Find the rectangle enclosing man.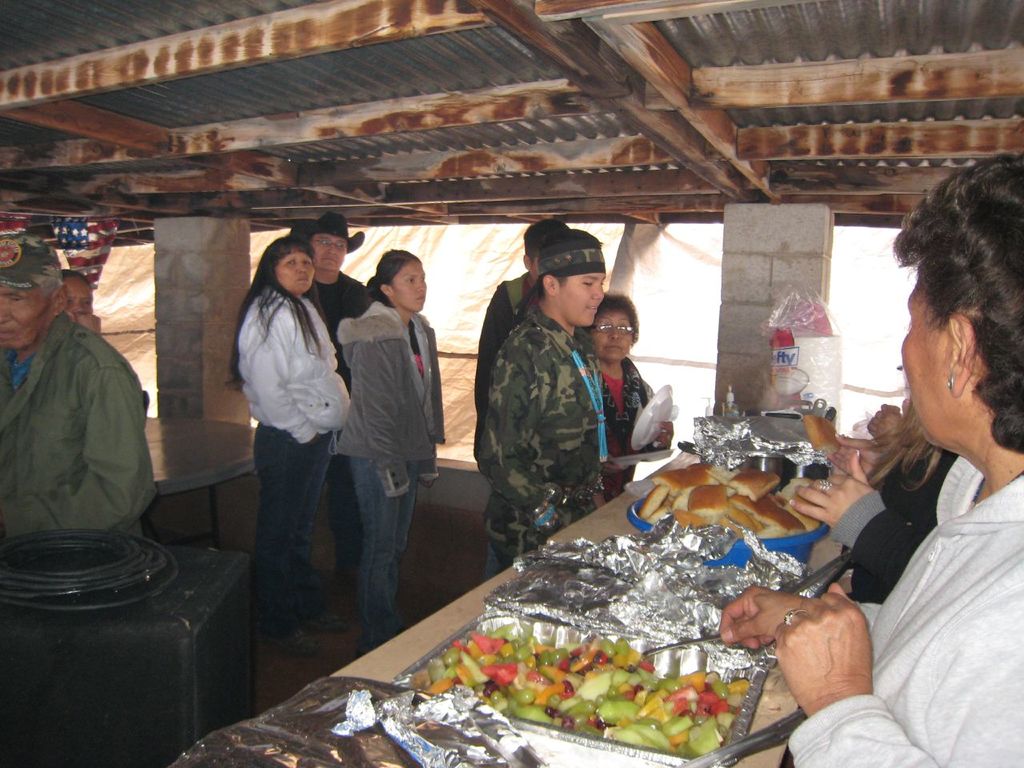
{"x1": 462, "y1": 228, "x2": 679, "y2": 556}.
